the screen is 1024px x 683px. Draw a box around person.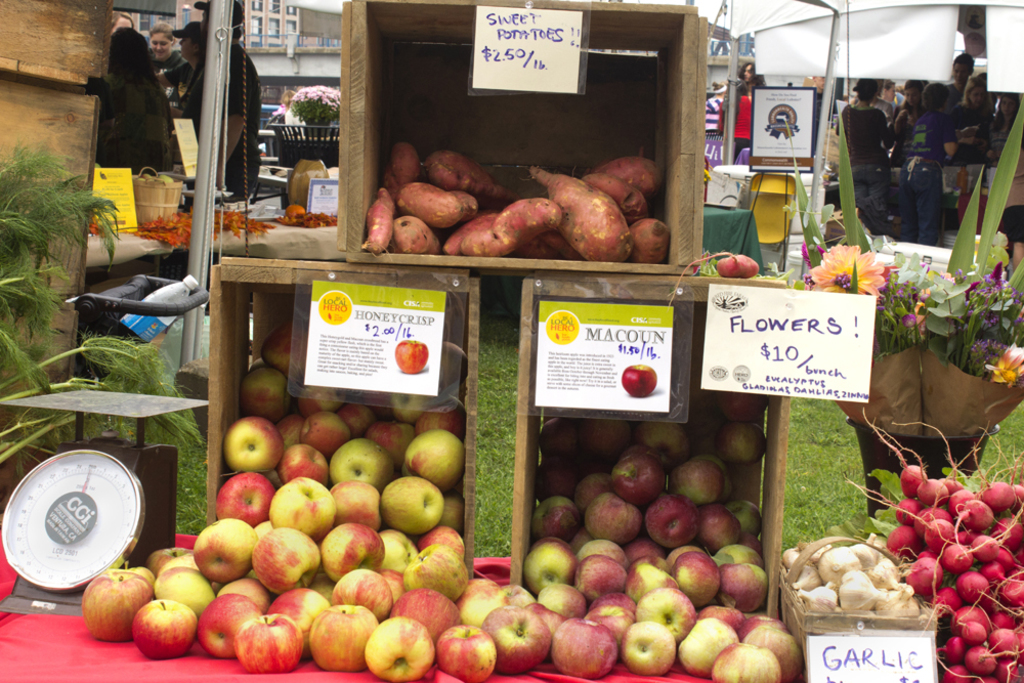
locate(811, 74, 841, 170).
